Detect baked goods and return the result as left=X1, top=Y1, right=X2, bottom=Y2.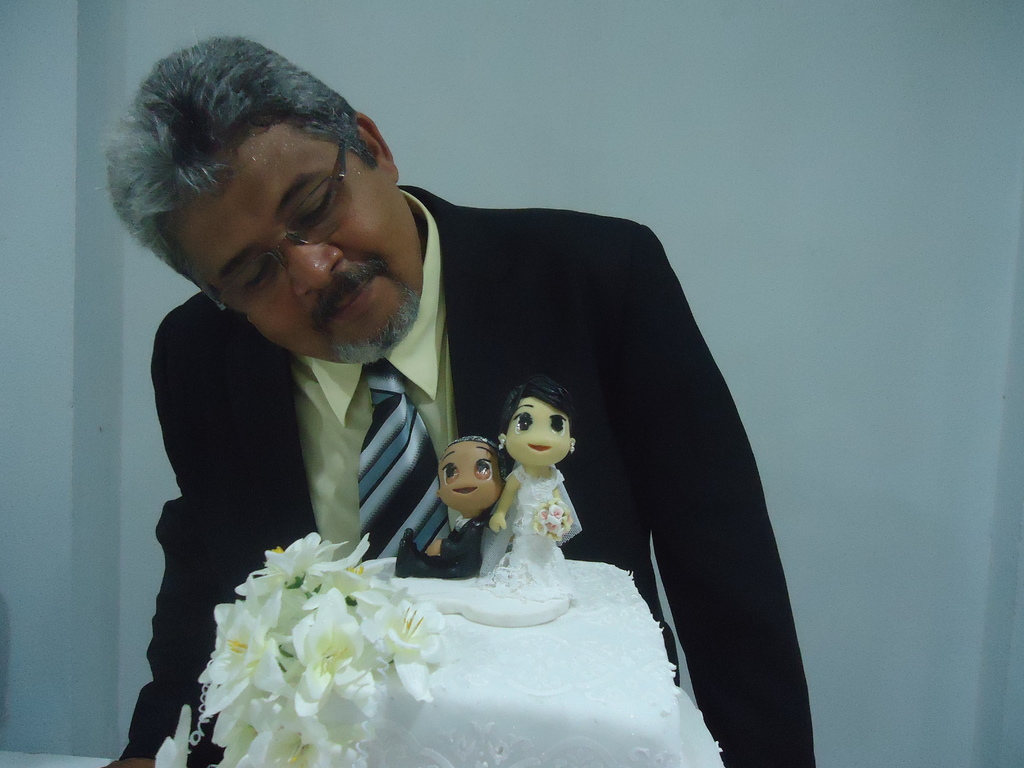
left=234, top=550, right=689, bottom=767.
